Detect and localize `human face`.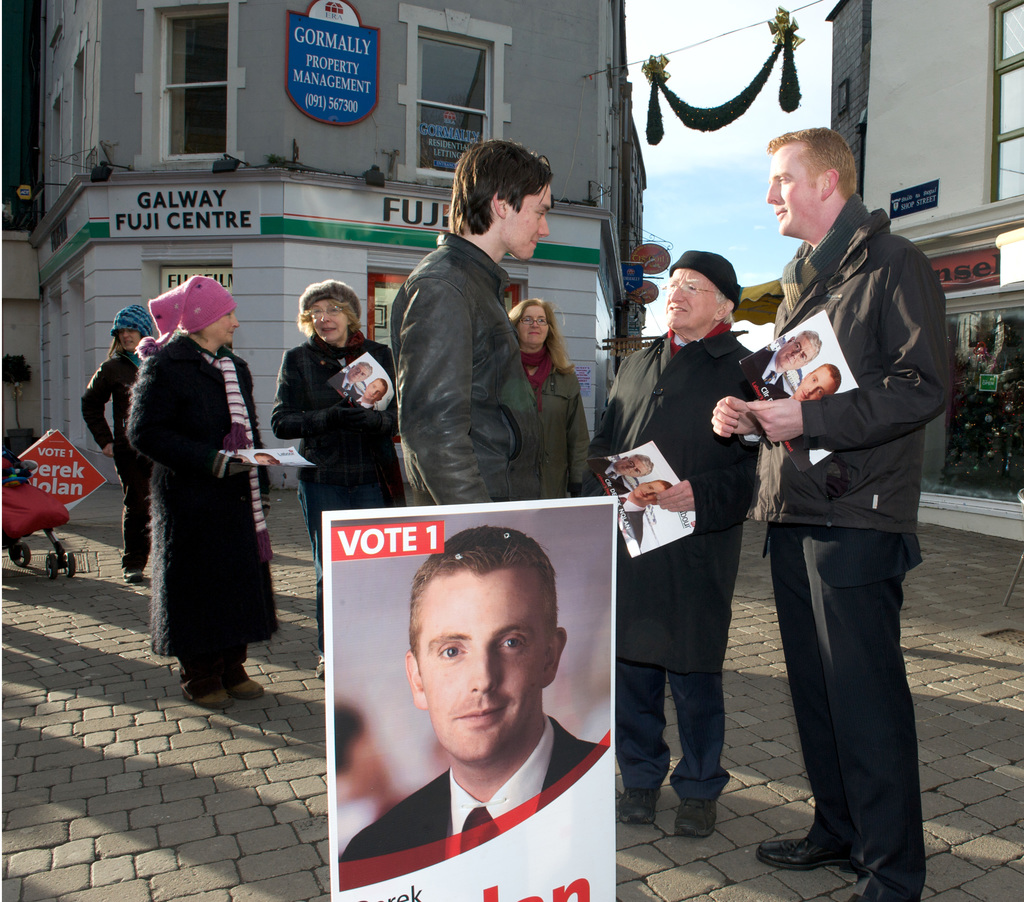
Localized at left=629, top=479, right=671, bottom=505.
